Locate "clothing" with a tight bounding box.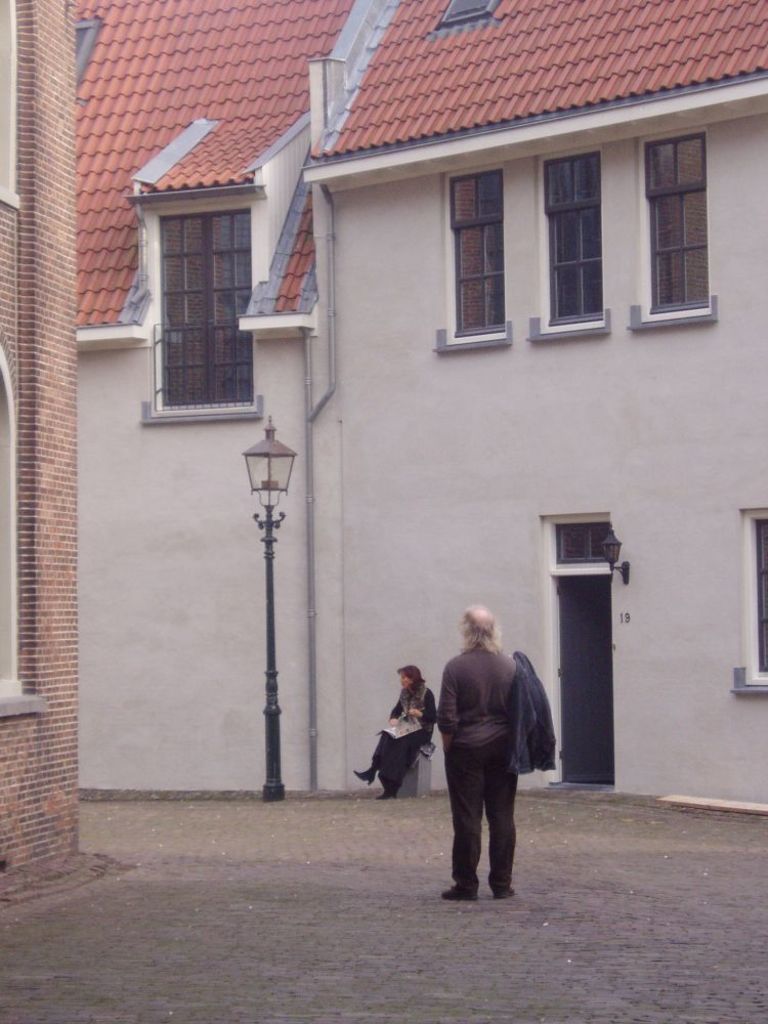
x1=371 y1=680 x2=433 y2=796.
